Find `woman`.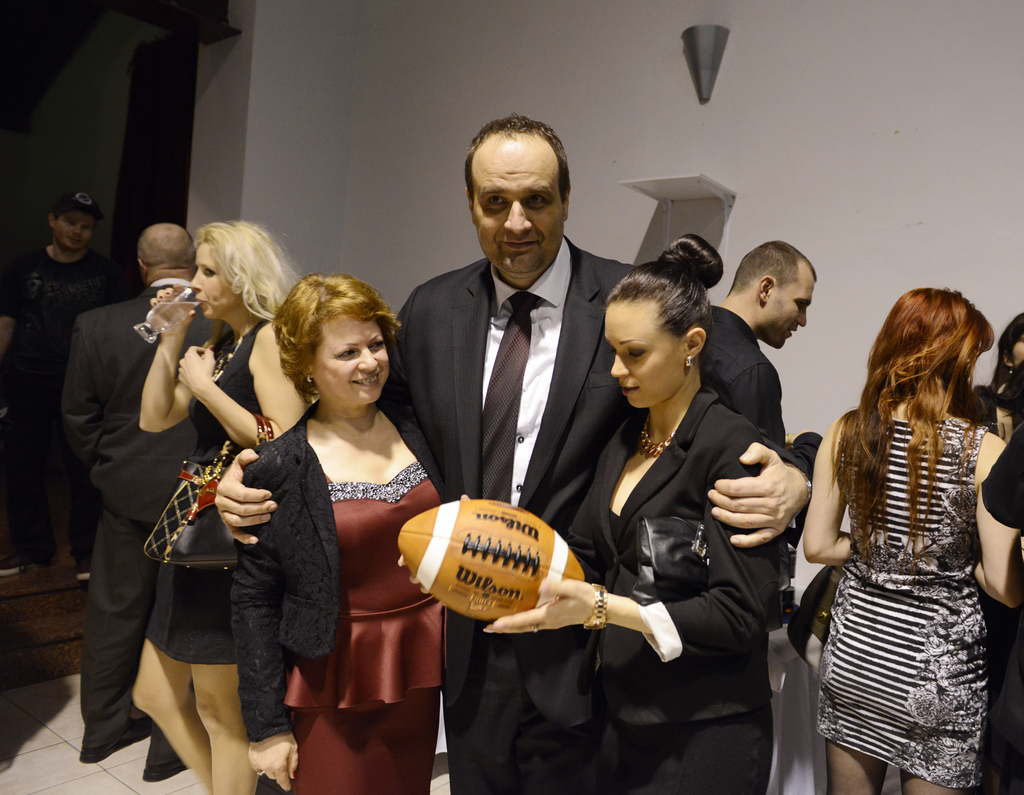
bbox(136, 221, 321, 794).
